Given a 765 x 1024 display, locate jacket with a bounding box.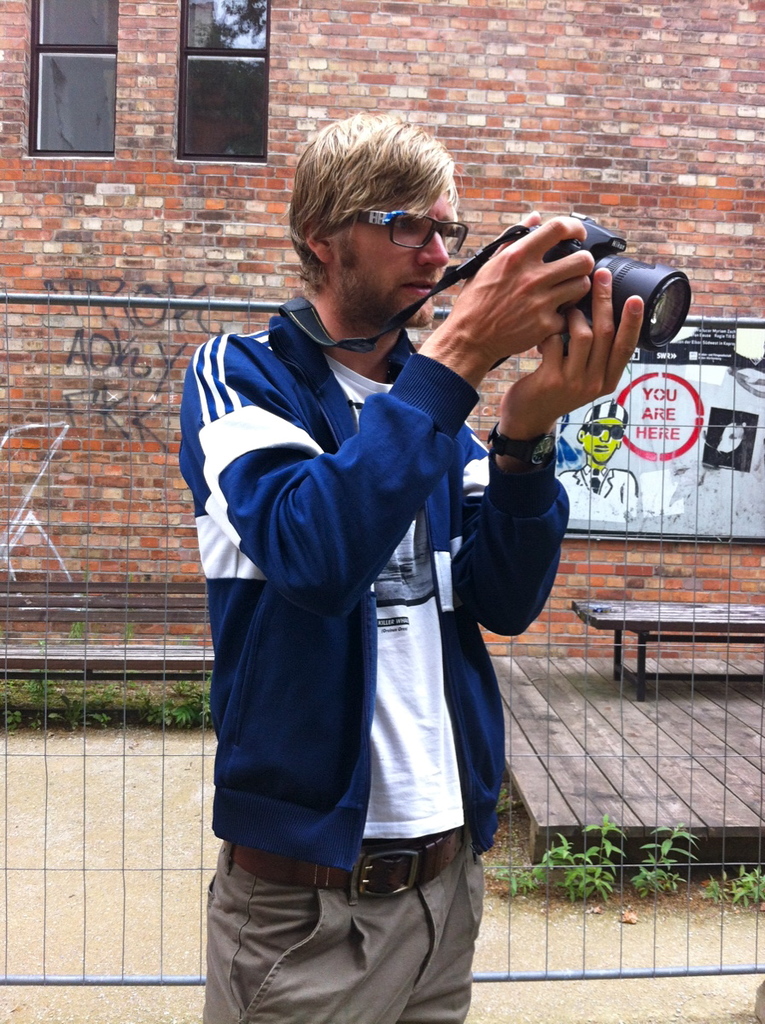
Located: BBox(170, 305, 583, 878).
